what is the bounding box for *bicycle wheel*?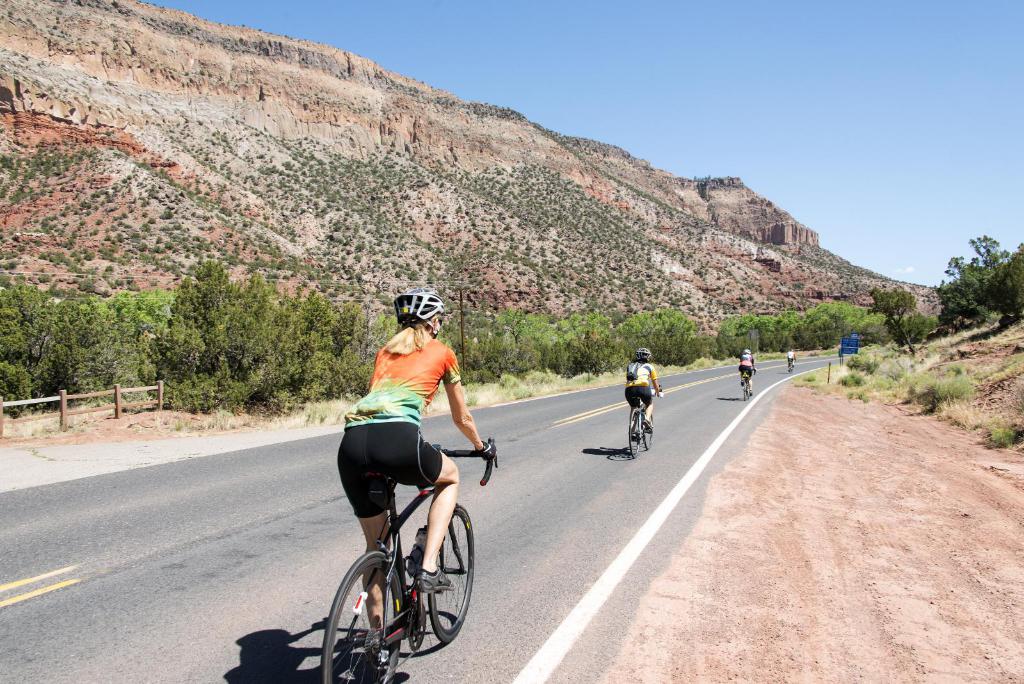
[741, 381, 748, 401].
